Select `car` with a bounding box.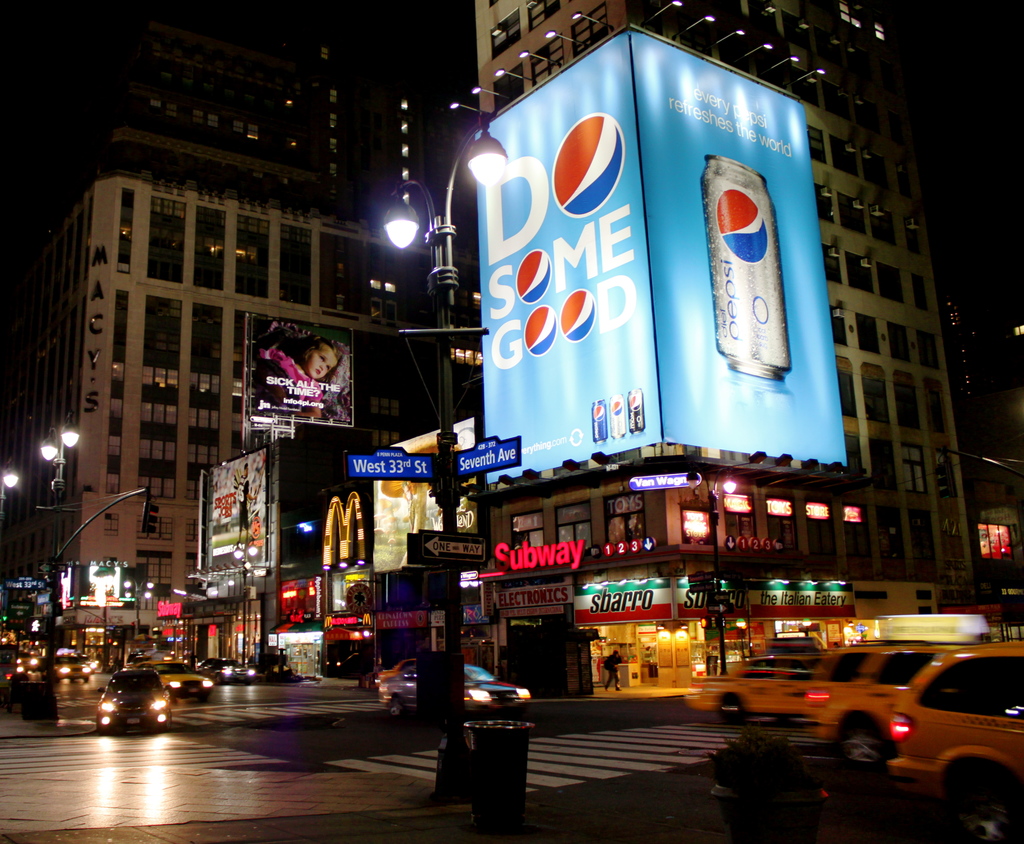
<box>380,656,533,706</box>.
